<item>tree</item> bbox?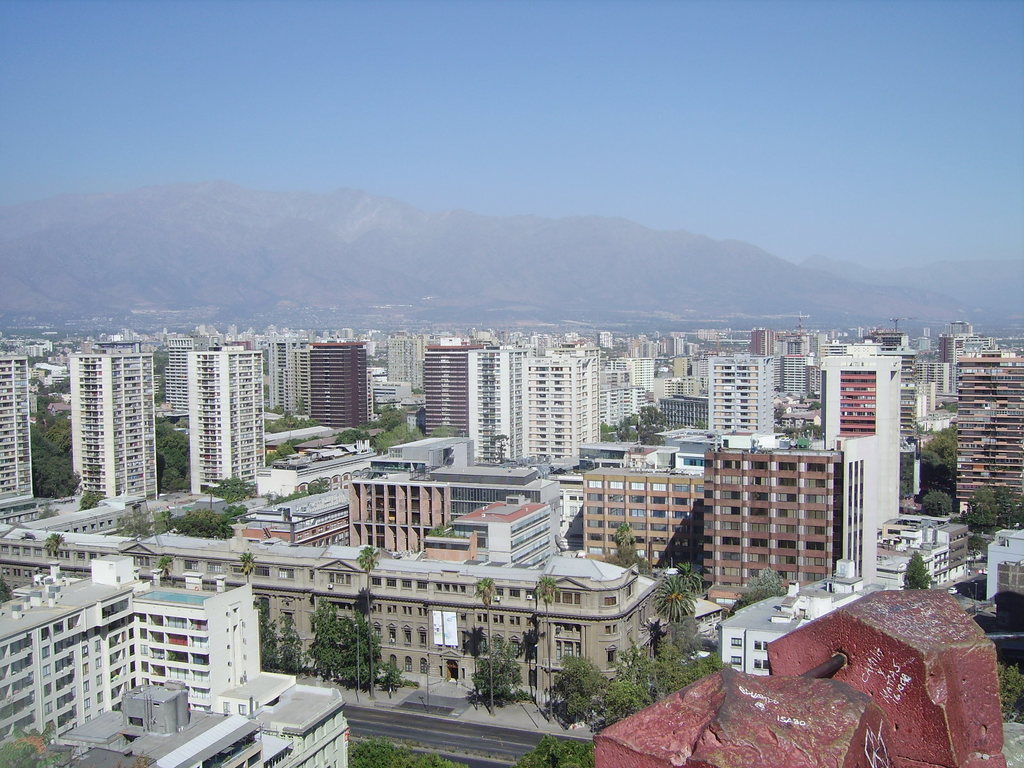
(x1=512, y1=729, x2=596, y2=767)
